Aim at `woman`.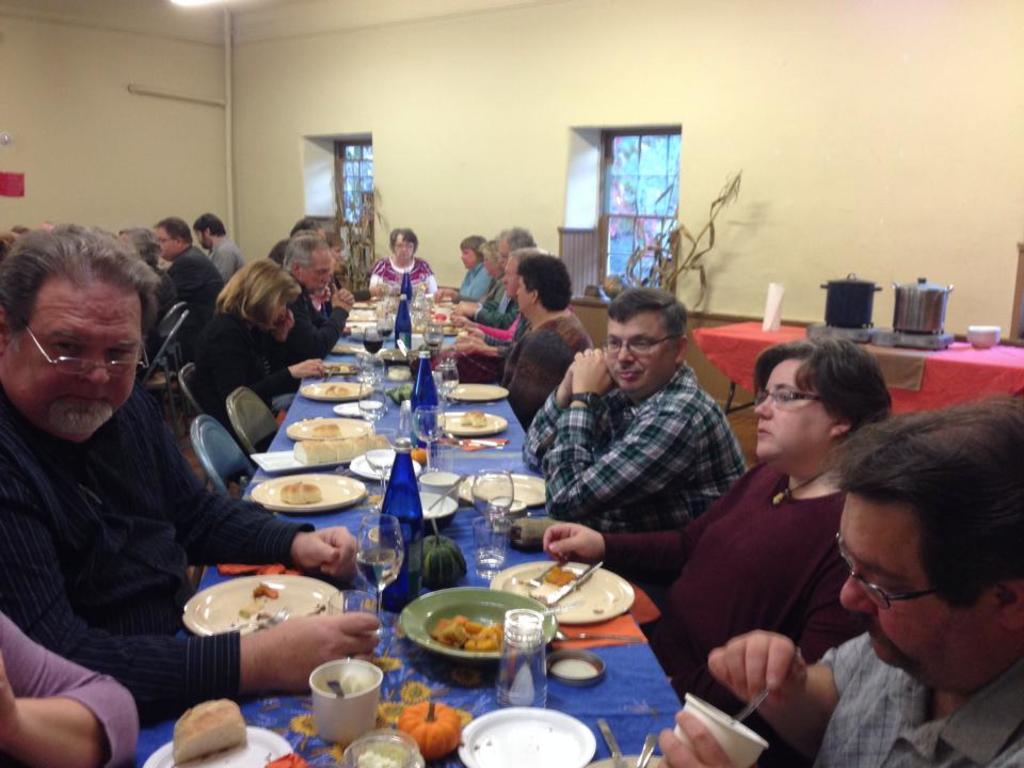
Aimed at crop(0, 606, 142, 767).
